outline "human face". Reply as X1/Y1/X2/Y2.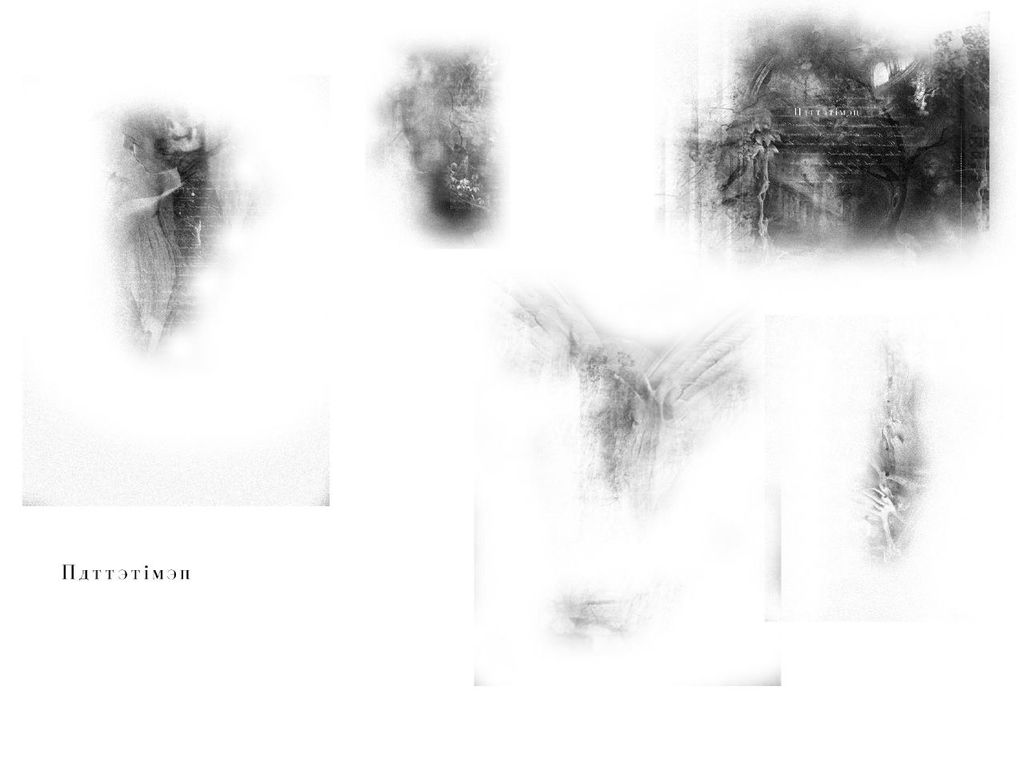
124/129/152/162.
